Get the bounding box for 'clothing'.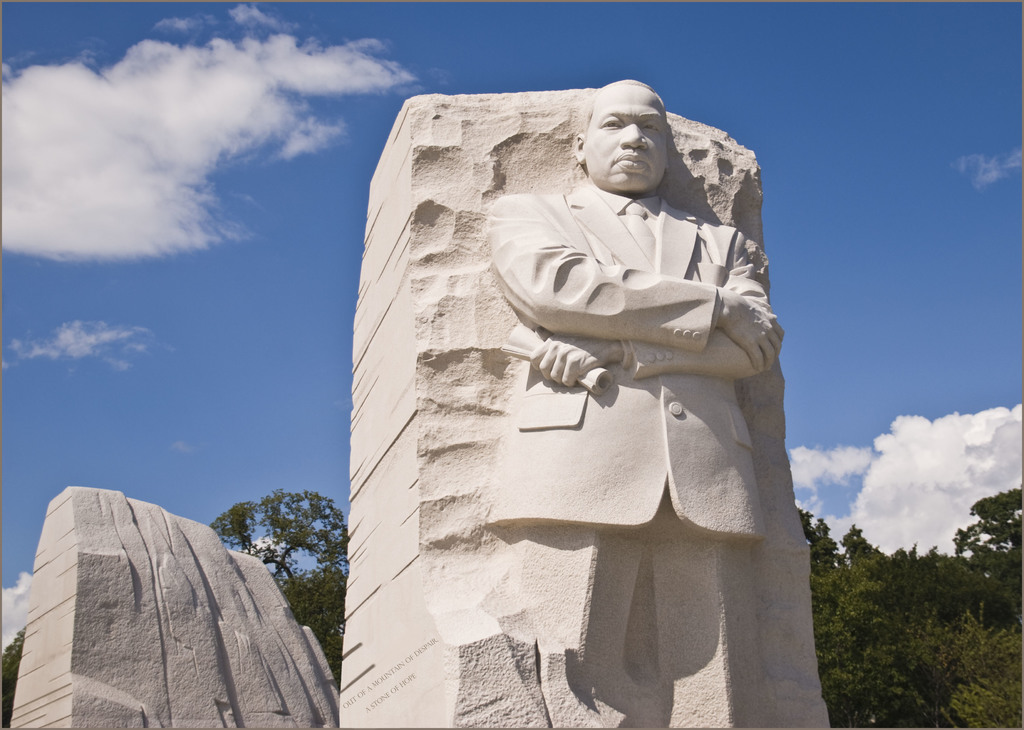
(492, 115, 806, 623).
